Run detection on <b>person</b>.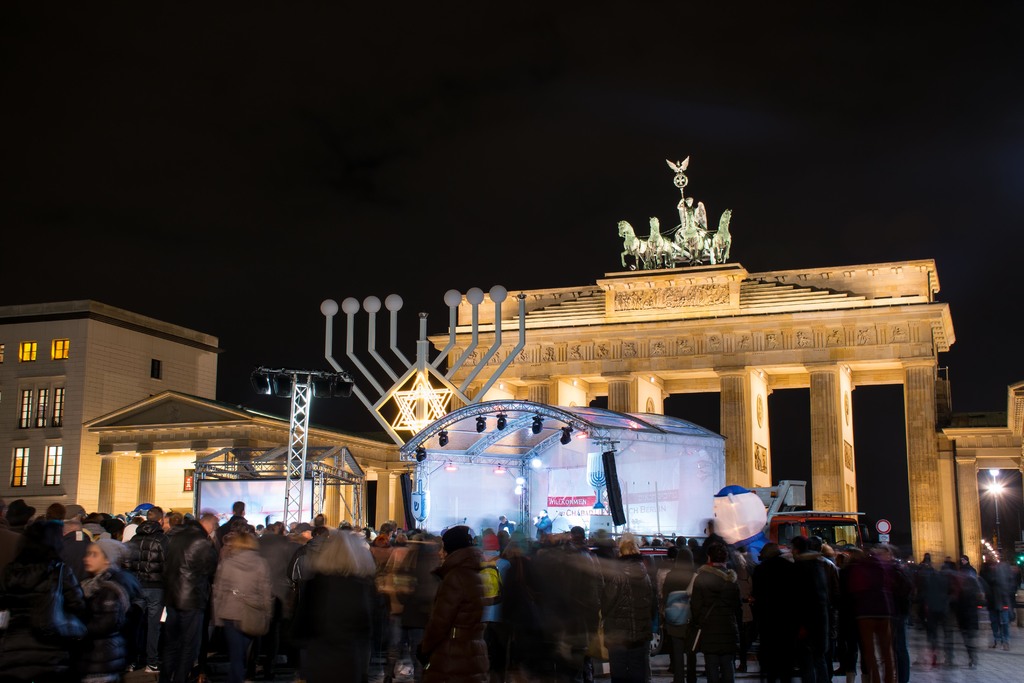
Result: l=406, t=531, r=489, b=682.
